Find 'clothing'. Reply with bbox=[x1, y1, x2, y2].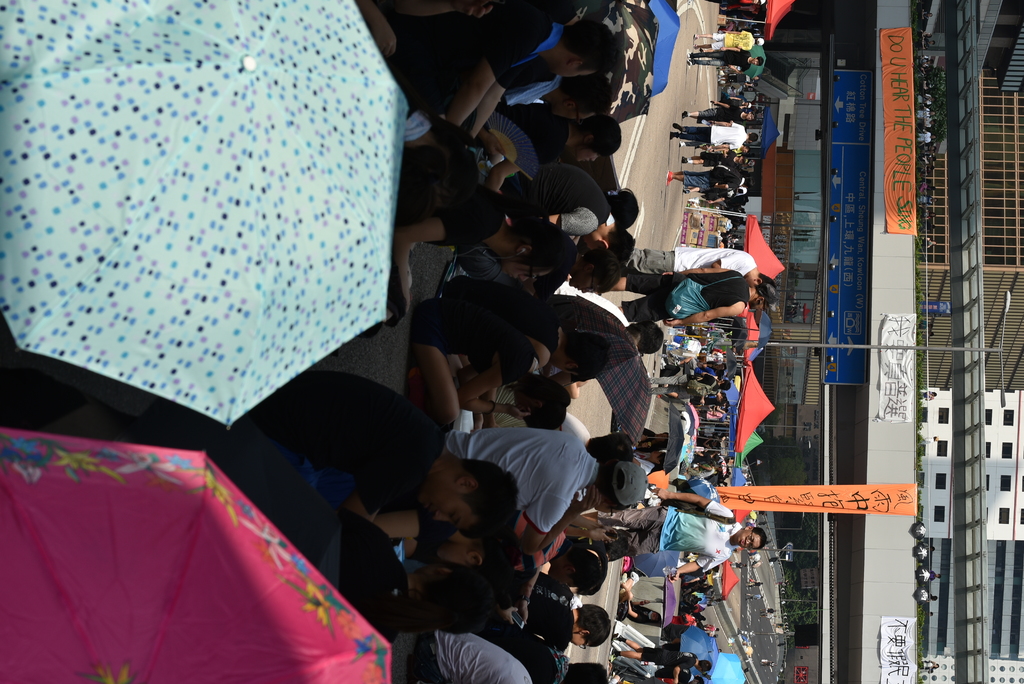
bbox=[708, 28, 762, 48].
